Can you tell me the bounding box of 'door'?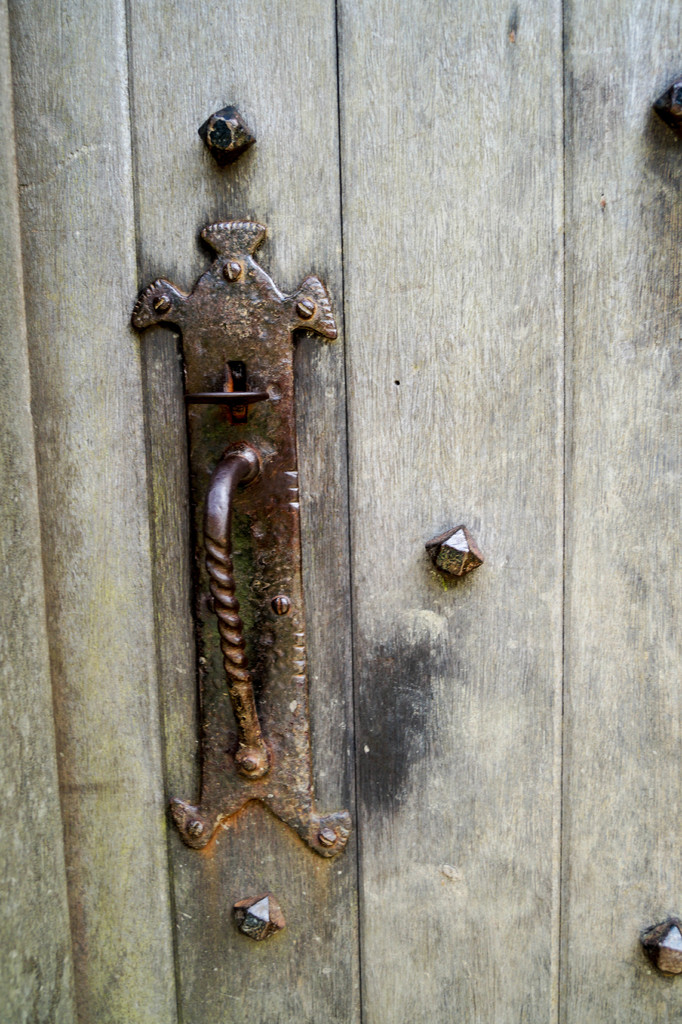
[0, 1, 681, 1023].
